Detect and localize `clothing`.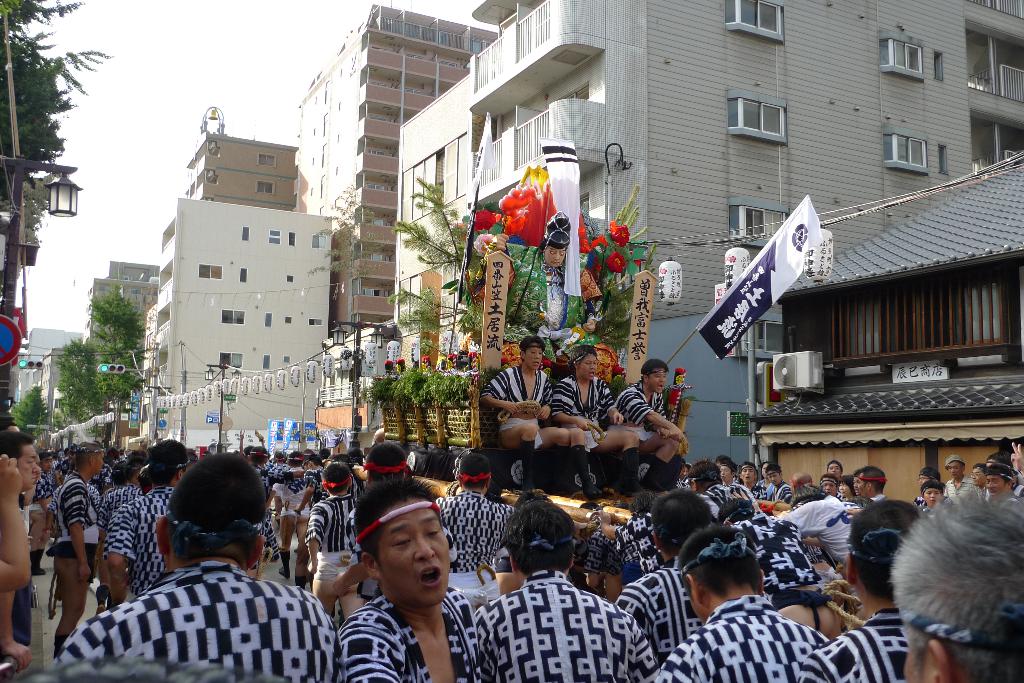
Localized at region(305, 498, 367, 603).
